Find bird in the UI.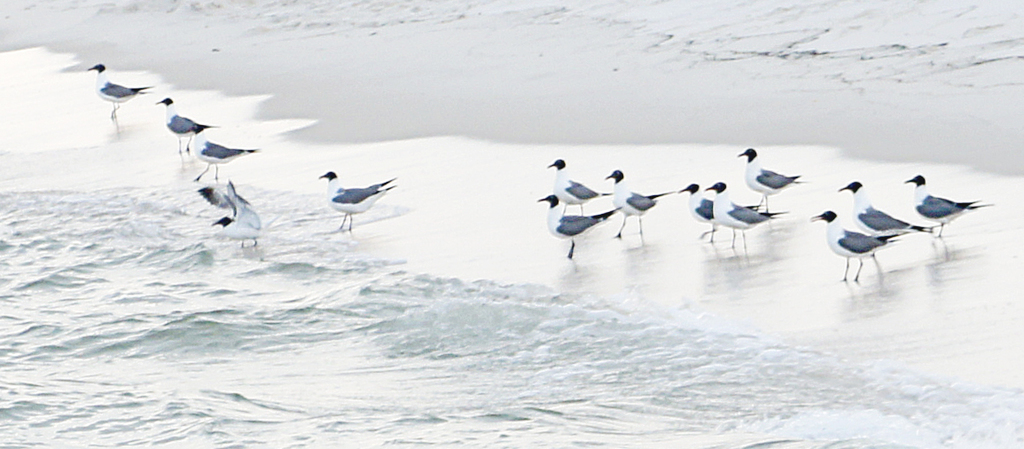
UI element at <region>155, 96, 223, 160</region>.
